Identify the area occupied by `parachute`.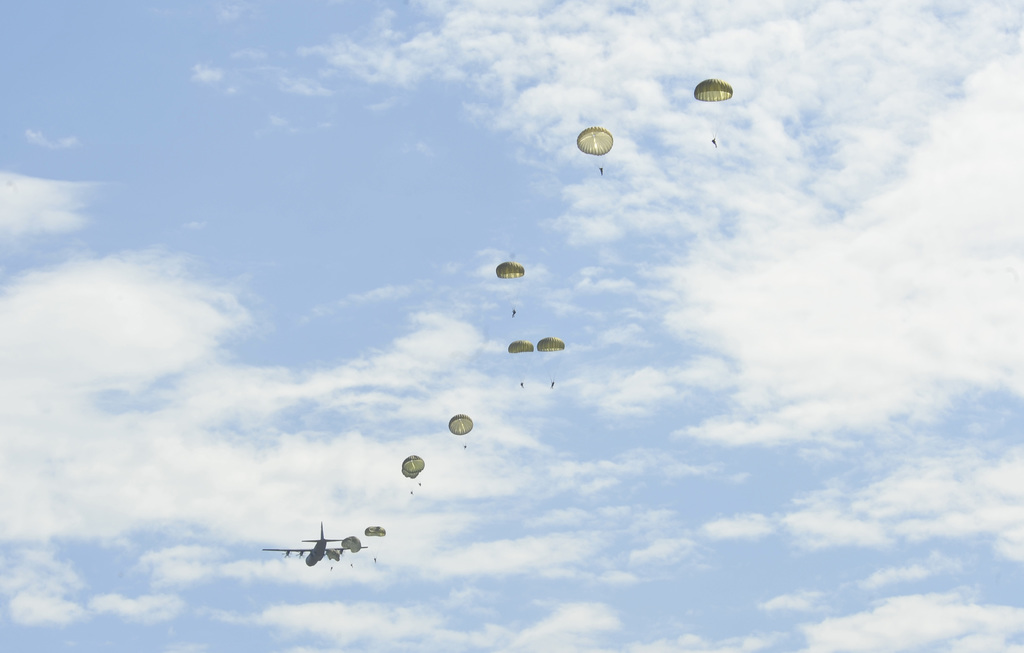
Area: (left=538, top=335, right=566, bottom=382).
